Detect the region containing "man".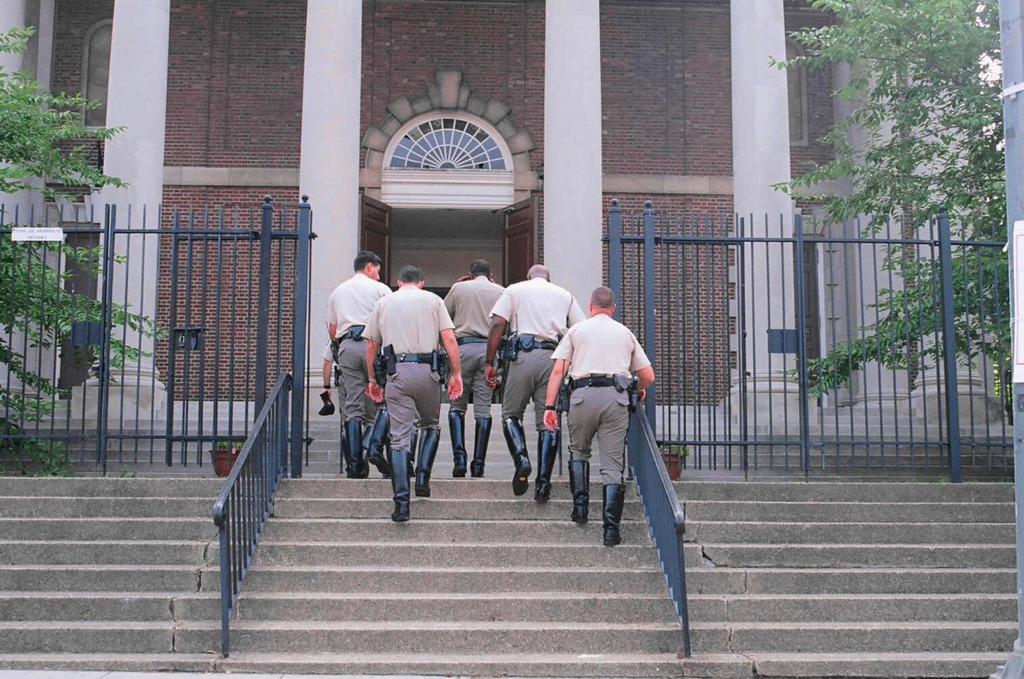
329/250/392/477.
